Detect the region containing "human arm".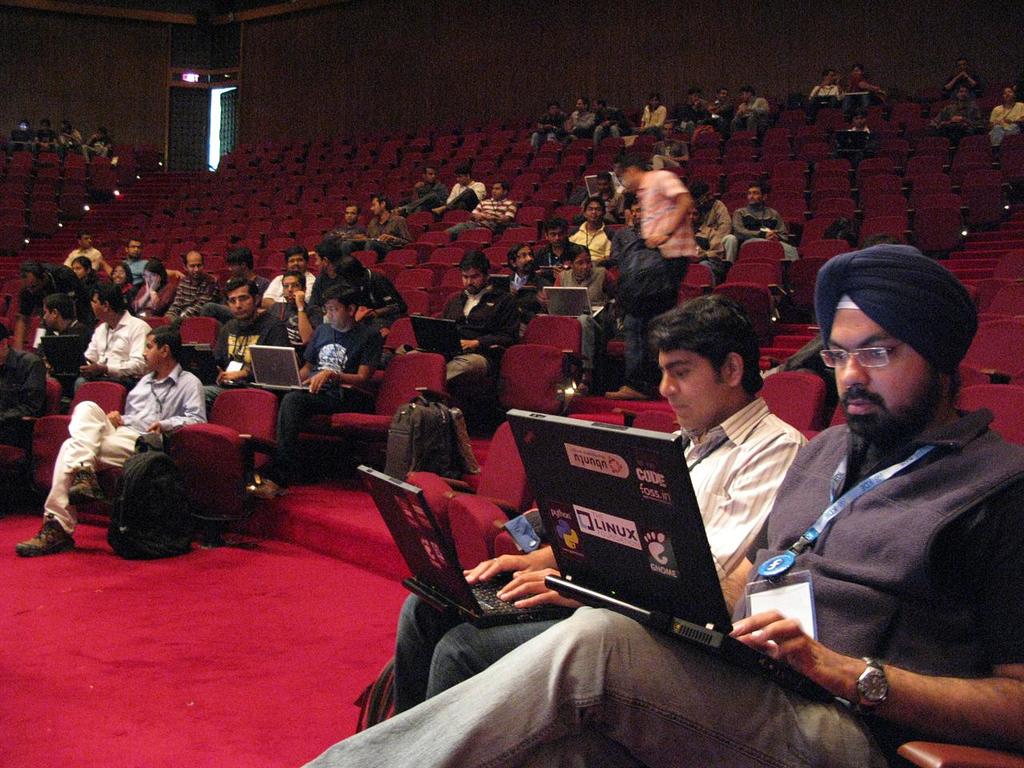
x1=766, y1=202, x2=794, y2=246.
